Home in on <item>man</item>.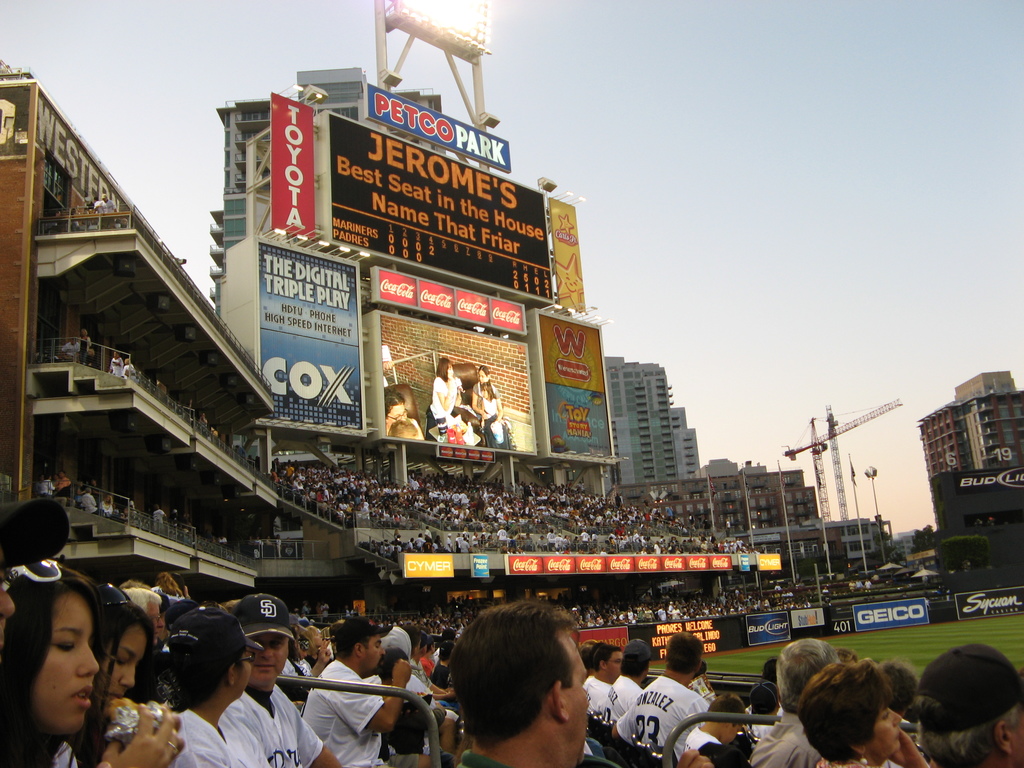
Homed in at 443:599:591:767.
